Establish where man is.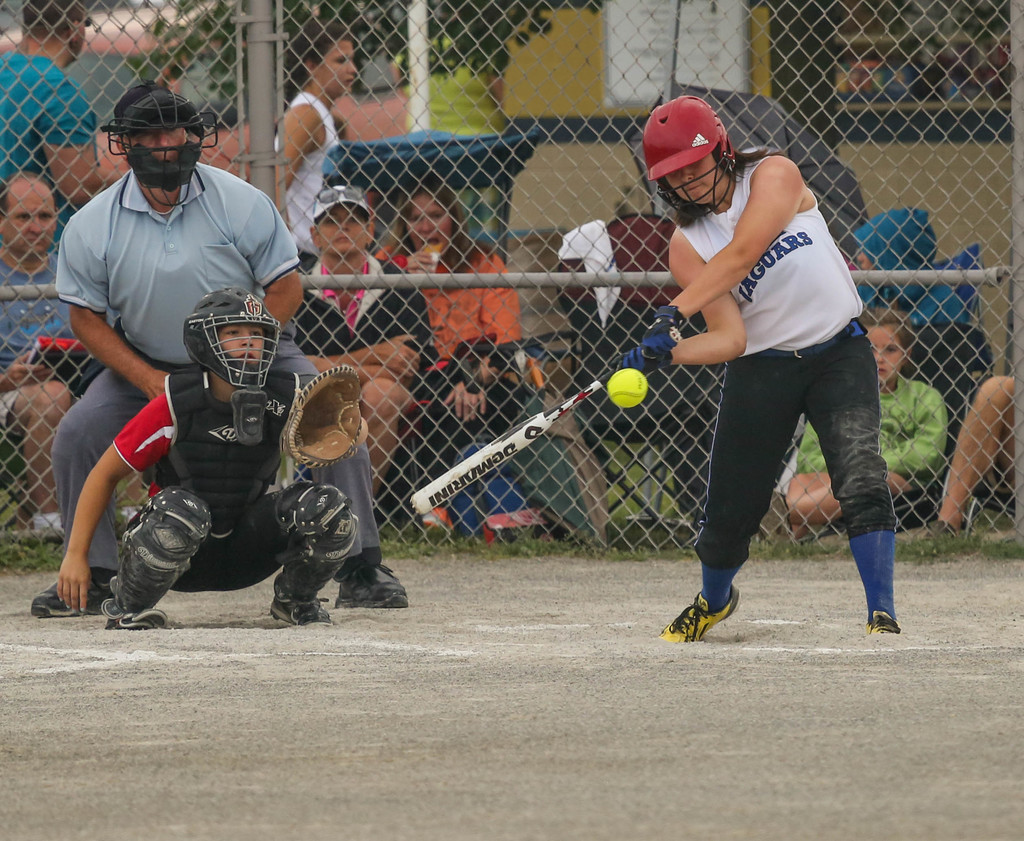
Established at pyautogui.locateOnScreen(0, 172, 94, 539).
